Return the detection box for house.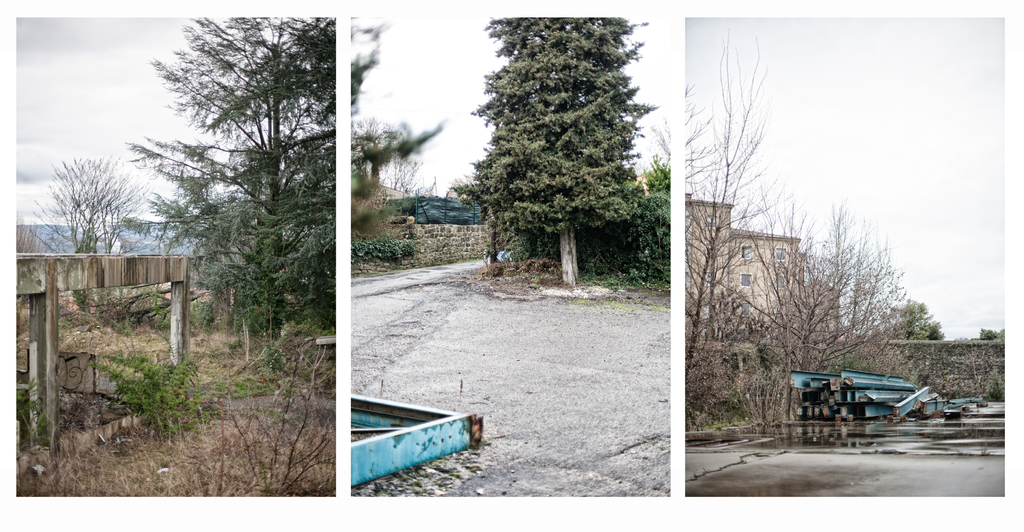
select_region(683, 199, 803, 354).
